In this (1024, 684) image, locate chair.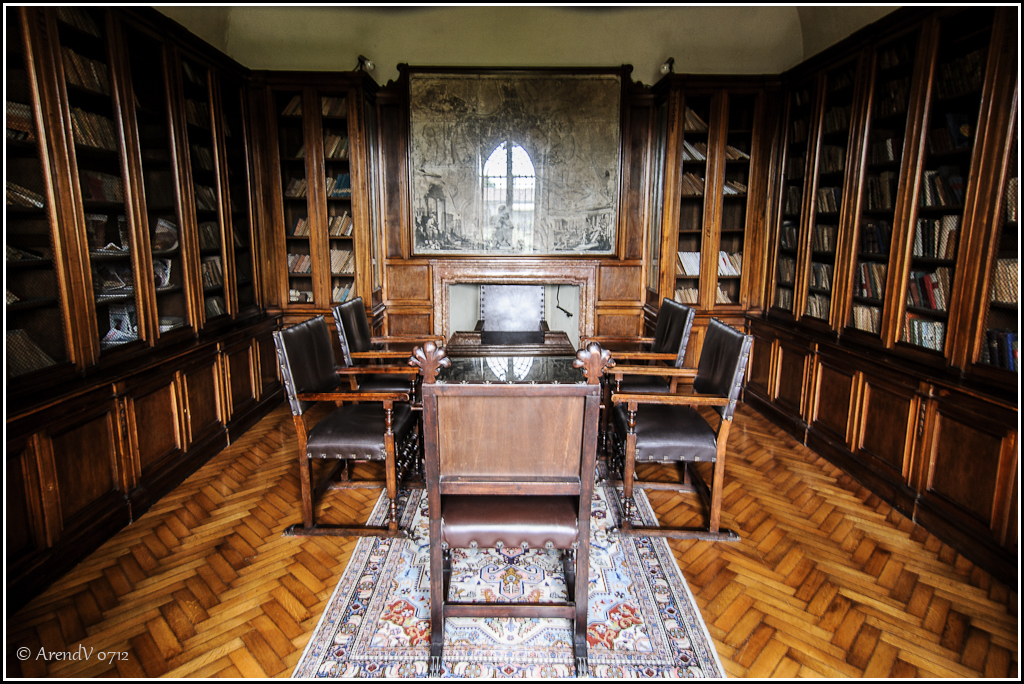
Bounding box: [407,341,612,683].
